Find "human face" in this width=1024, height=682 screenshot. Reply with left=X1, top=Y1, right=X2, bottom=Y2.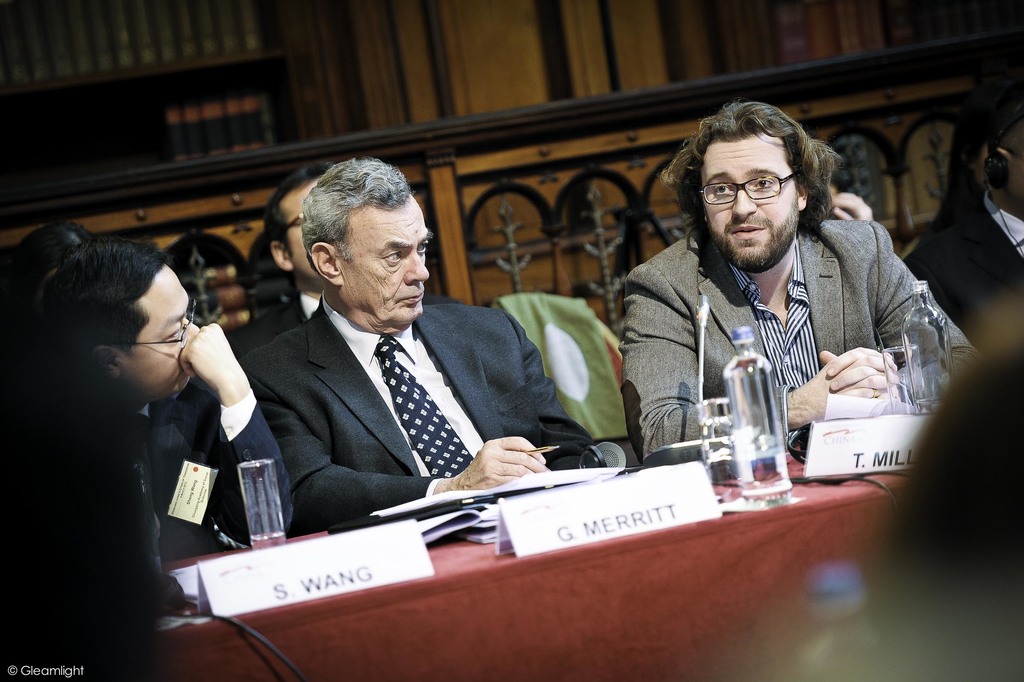
left=287, top=179, right=317, bottom=276.
